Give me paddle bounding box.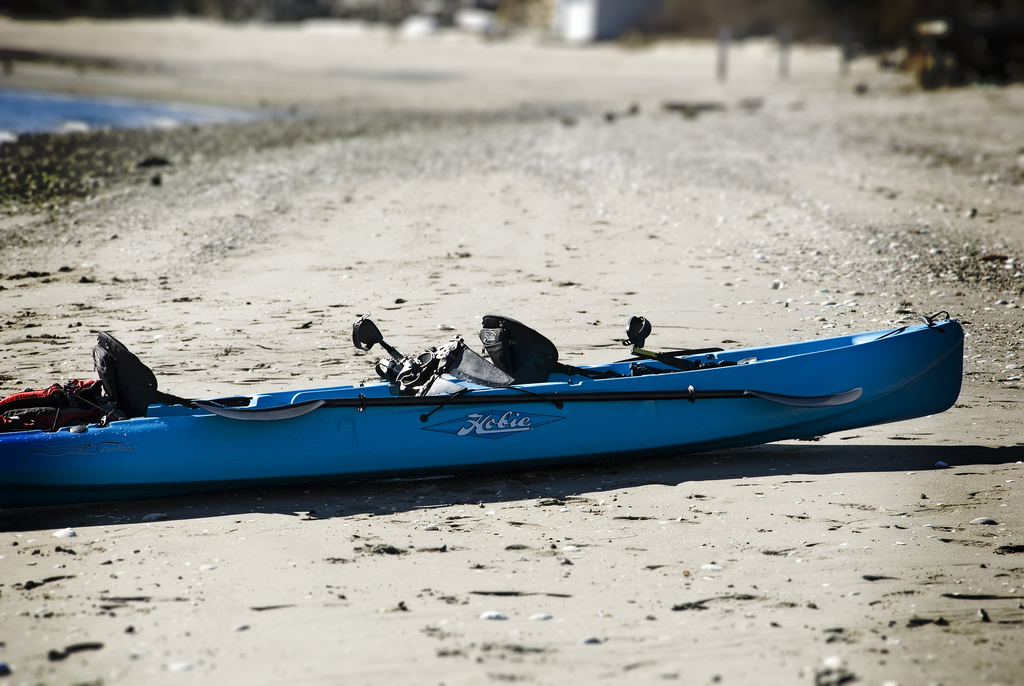
bbox=[196, 387, 863, 409].
